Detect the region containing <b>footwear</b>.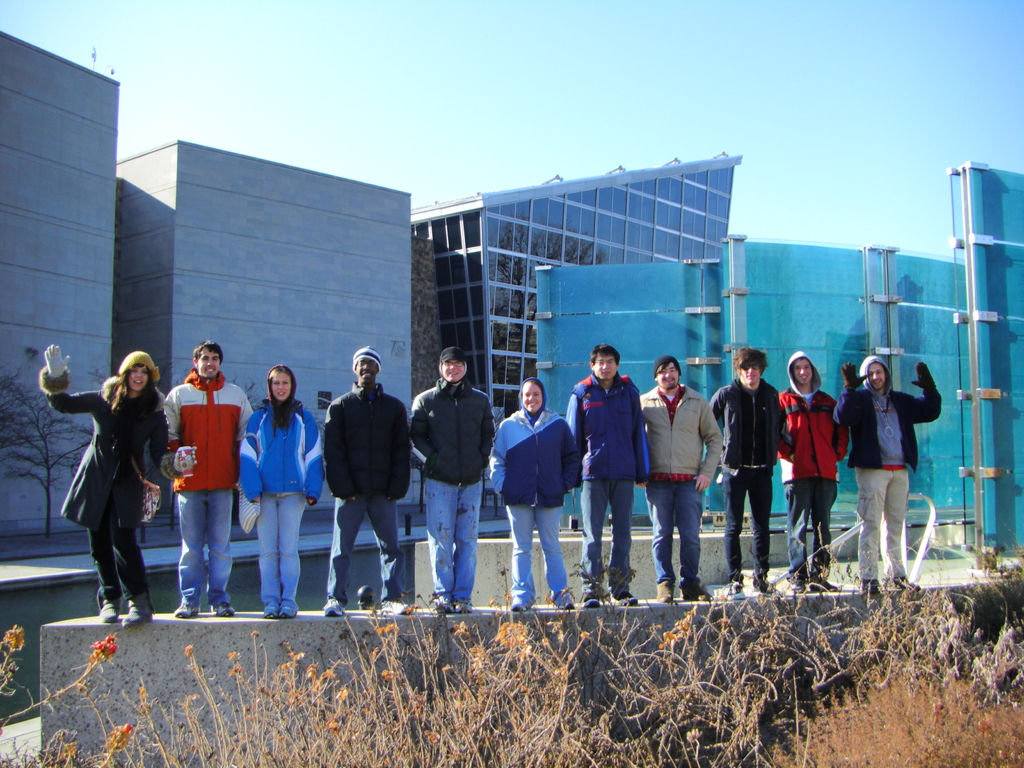
<bbox>99, 598, 119, 621</bbox>.
